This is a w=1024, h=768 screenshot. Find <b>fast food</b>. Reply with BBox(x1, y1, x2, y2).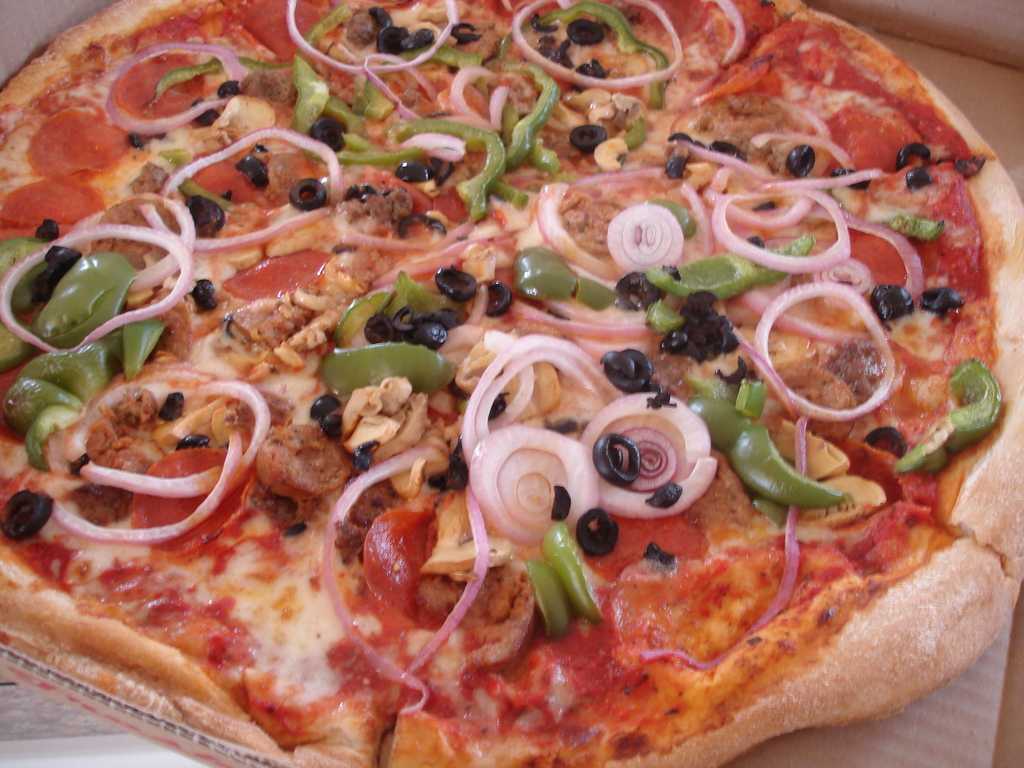
BBox(0, 0, 1023, 767).
